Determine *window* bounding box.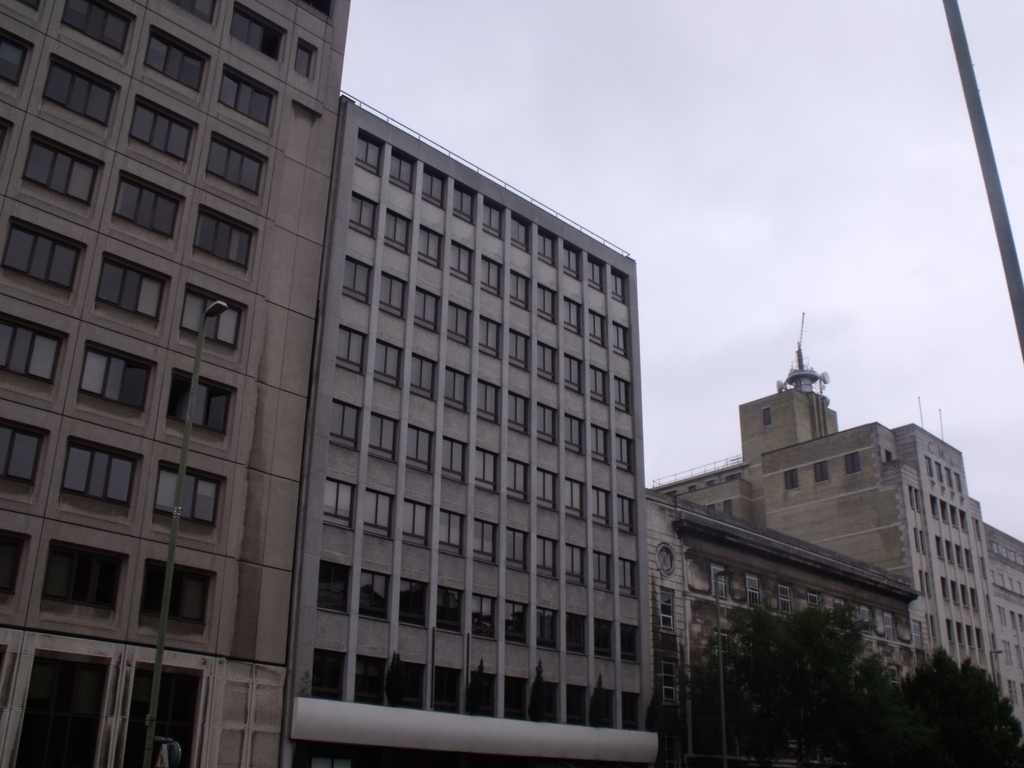
Determined: x1=565 y1=612 x2=589 y2=655.
